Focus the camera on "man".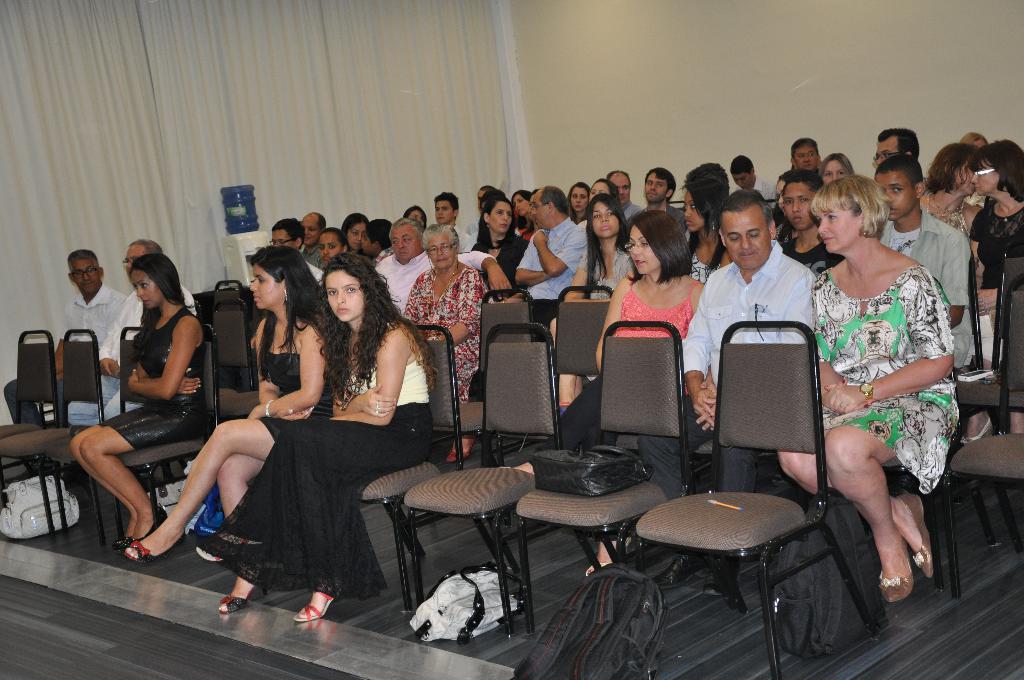
Focus region: crop(514, 185, 589, 328).
